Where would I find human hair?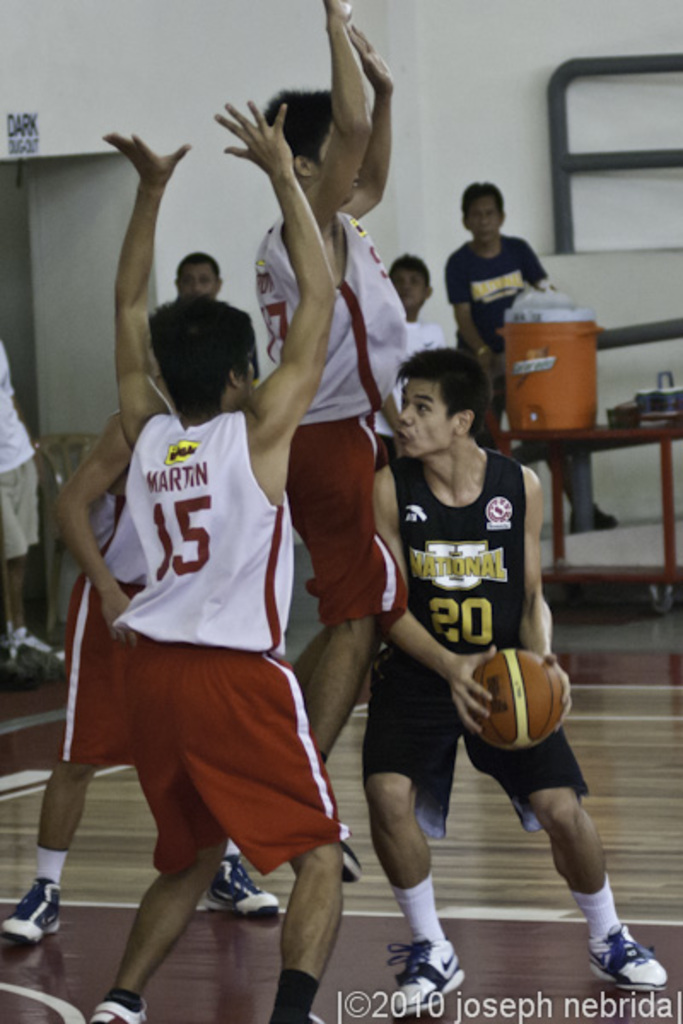
At [x1=172, y1=256, x2=220, y2=285].
